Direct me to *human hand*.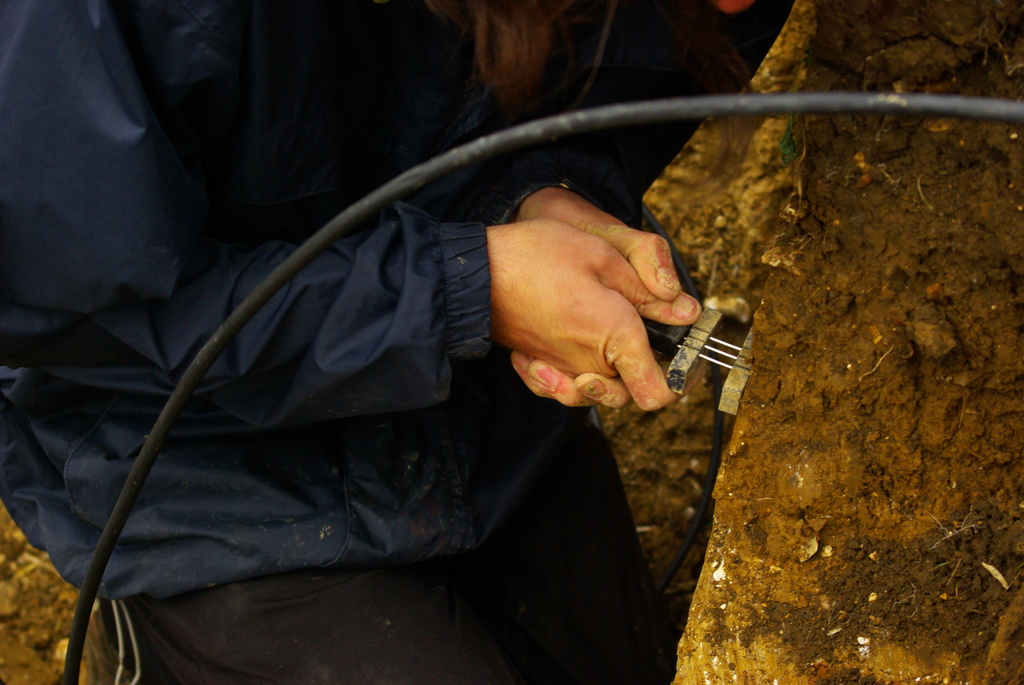
Direction: 511,186,683,411.
